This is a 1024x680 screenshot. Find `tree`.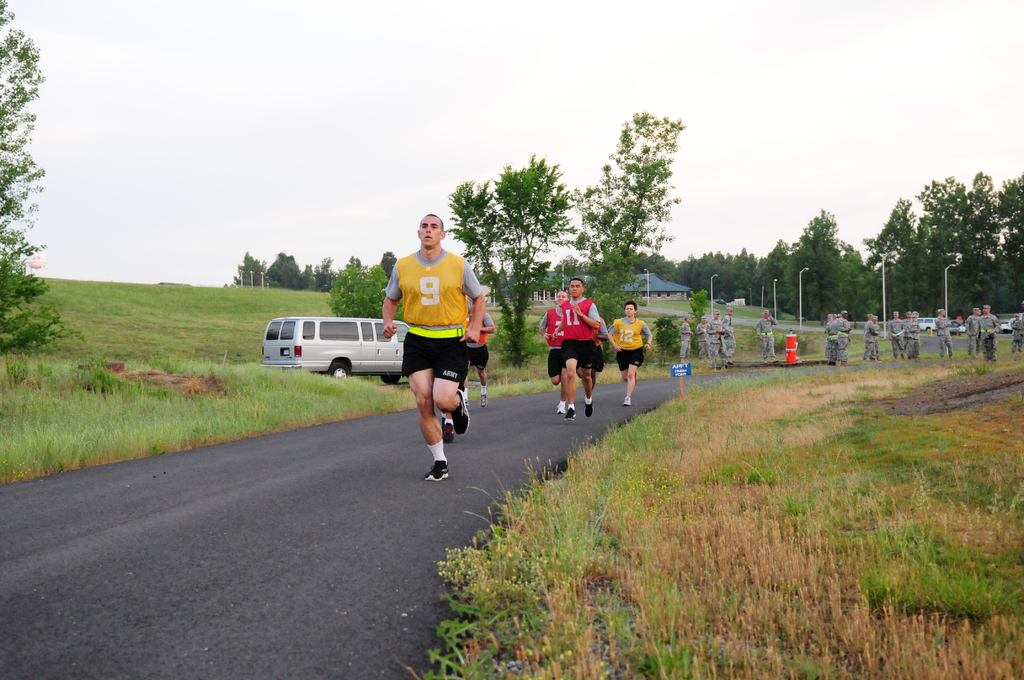
Bounding box: region(331, 259, 407, 324).
